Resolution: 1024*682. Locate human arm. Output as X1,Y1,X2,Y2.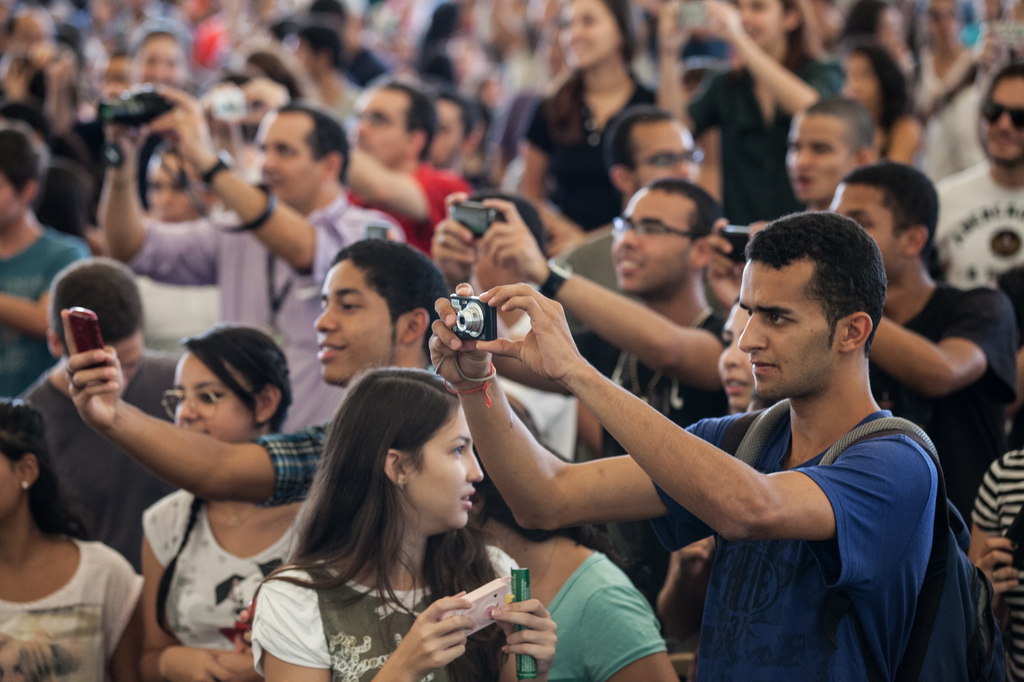
340,143,476,230.
